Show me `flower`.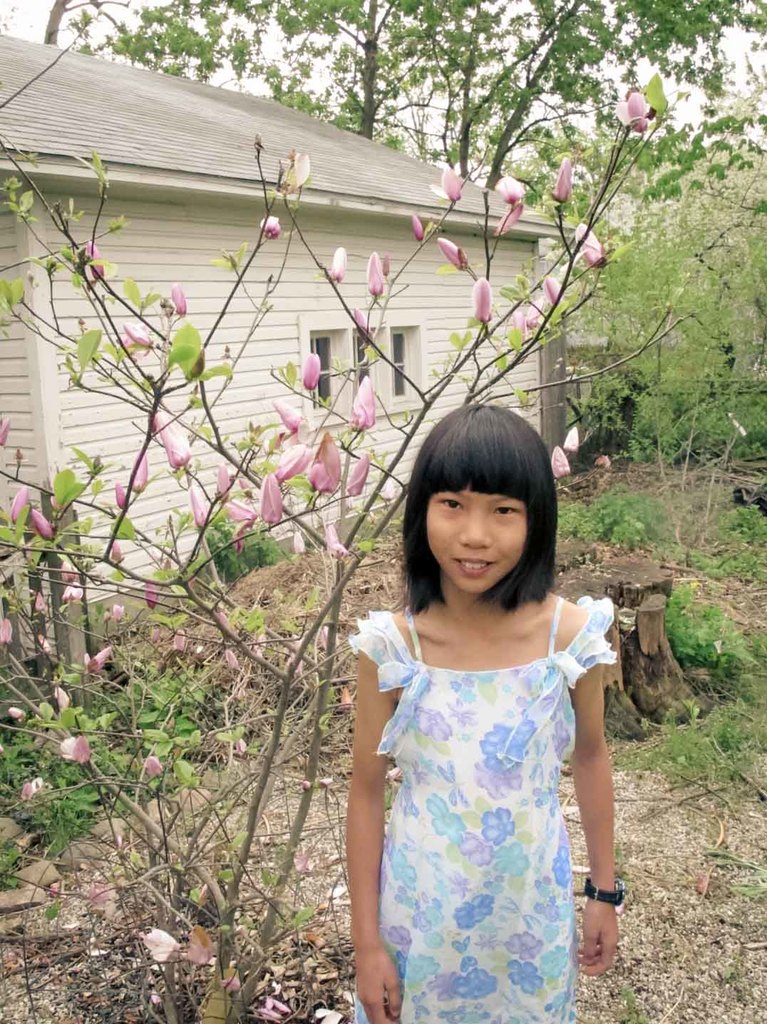
`flower` is here: x1=348, y1=373, x2=378, y2=431.
